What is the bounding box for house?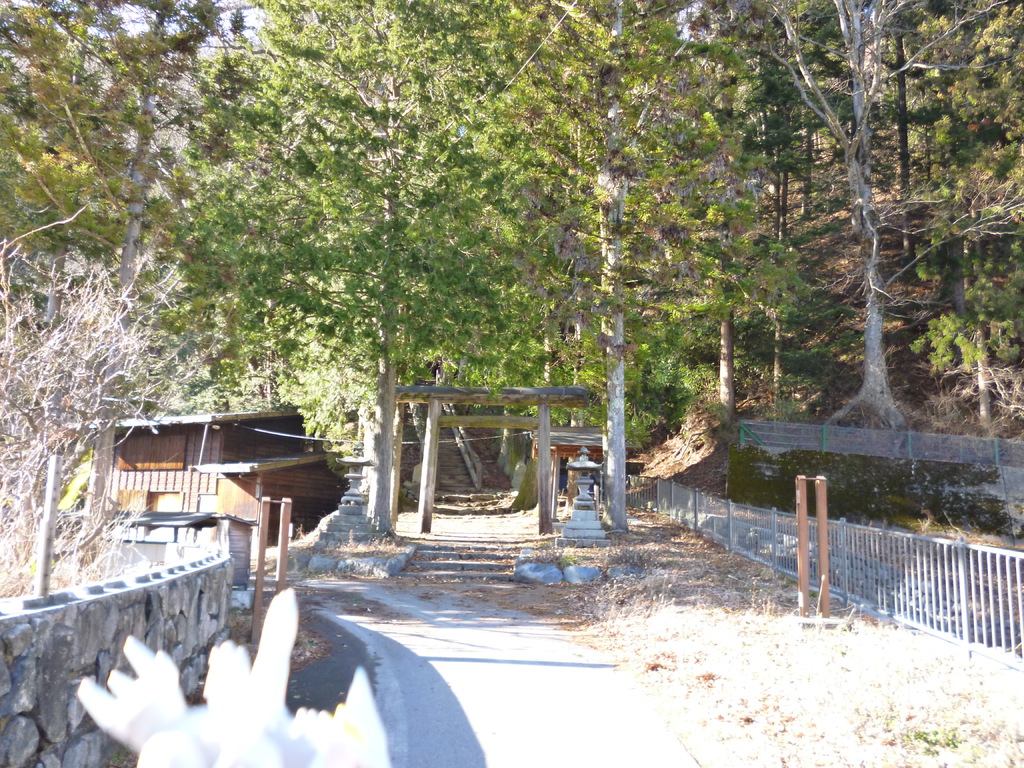
[80, 402, 357, 561].
